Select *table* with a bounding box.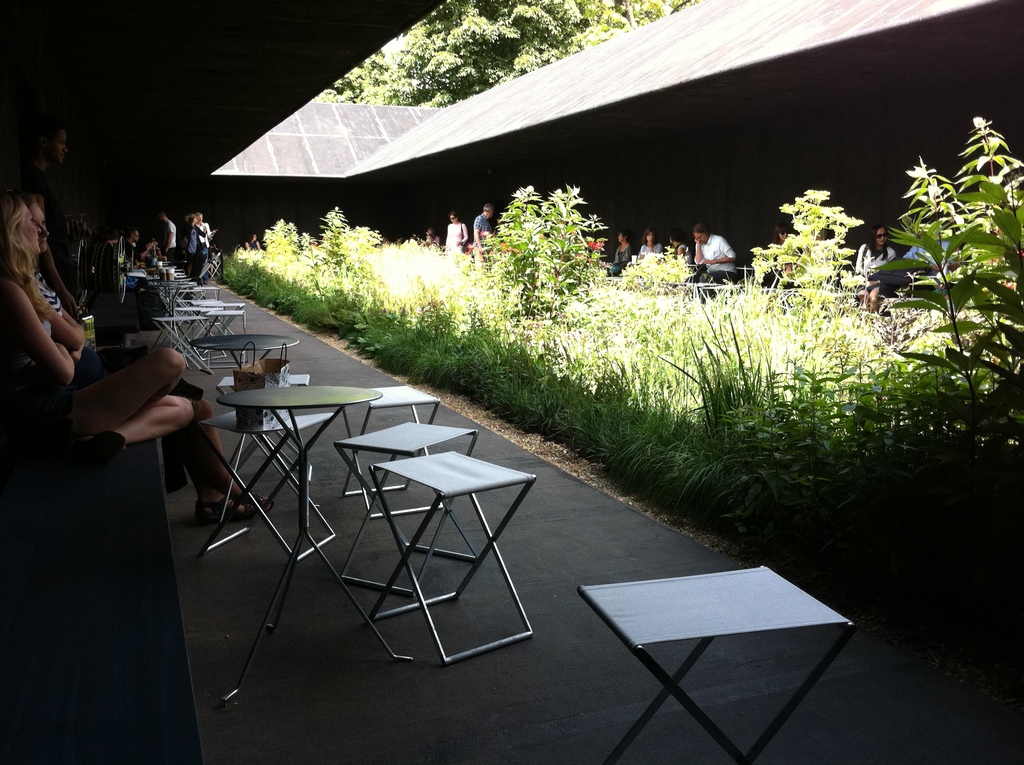
<box>184,331,296,392</box>.
